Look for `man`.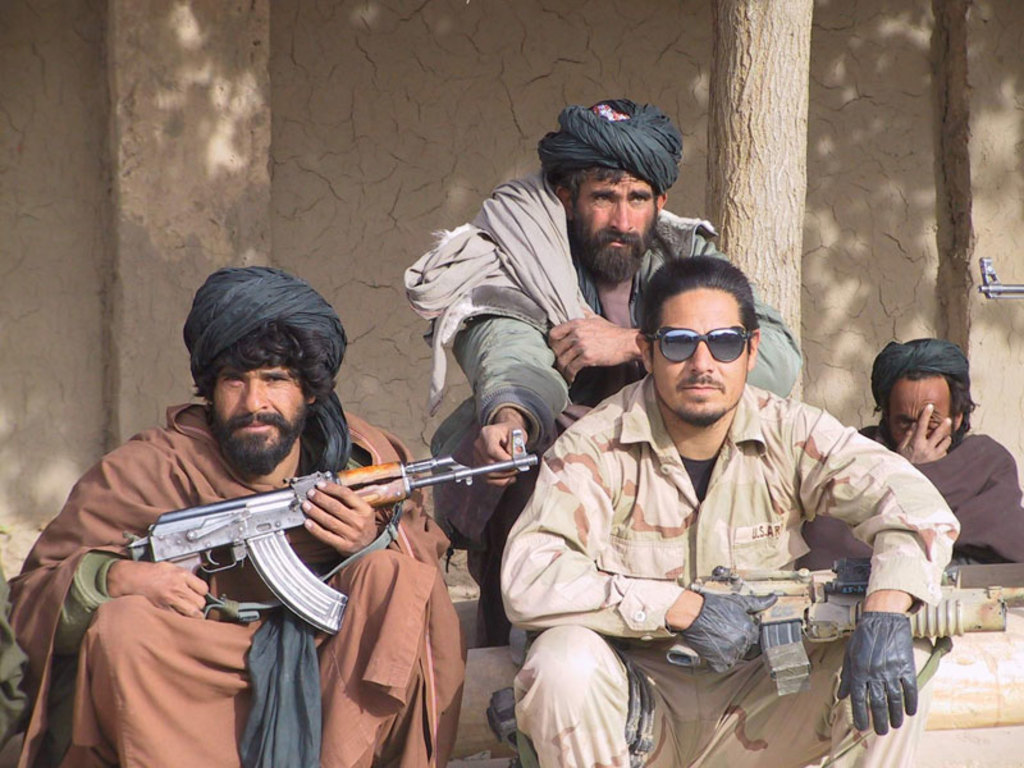
Found: (797, 337, 1023, 566).
